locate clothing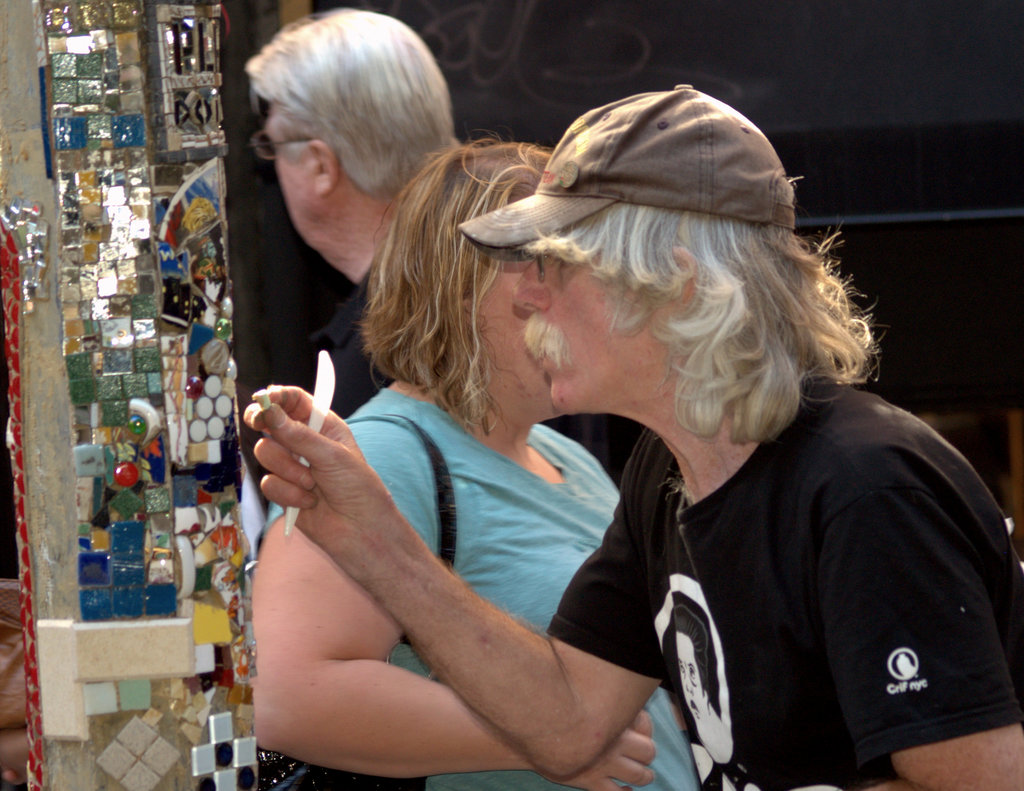
x1=256, y1=382, x2=710, y2=790
